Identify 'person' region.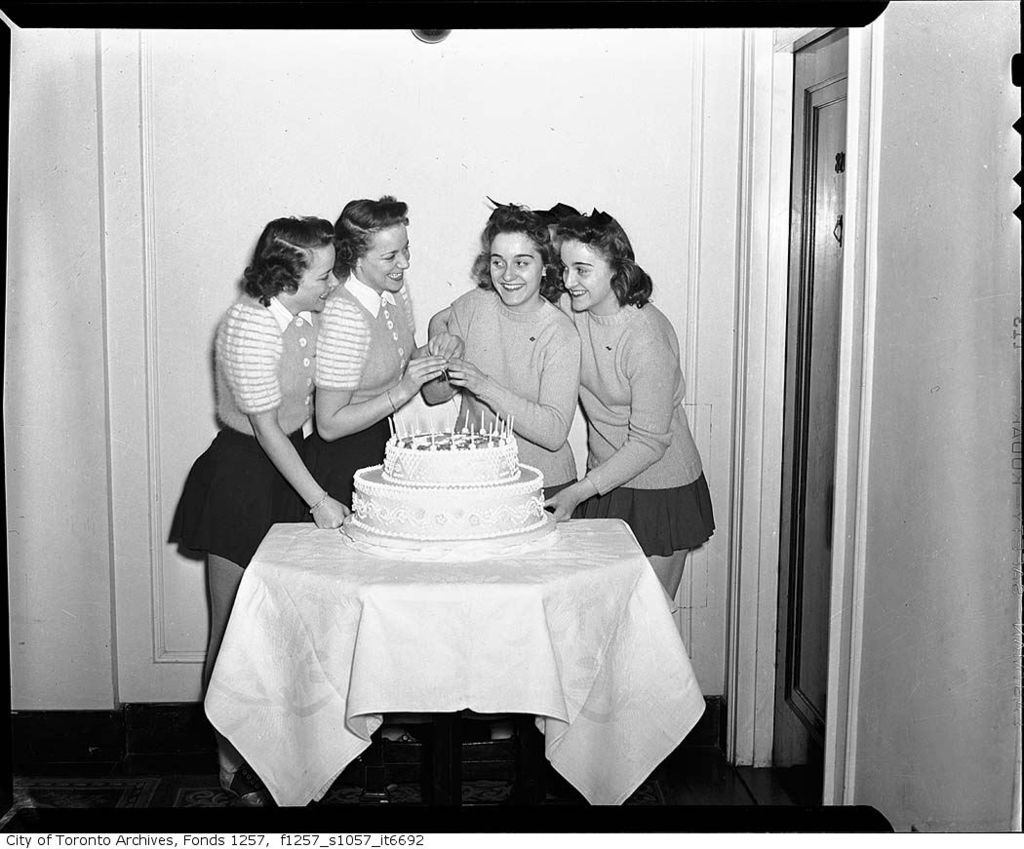
Region: 424 207 719 626.
